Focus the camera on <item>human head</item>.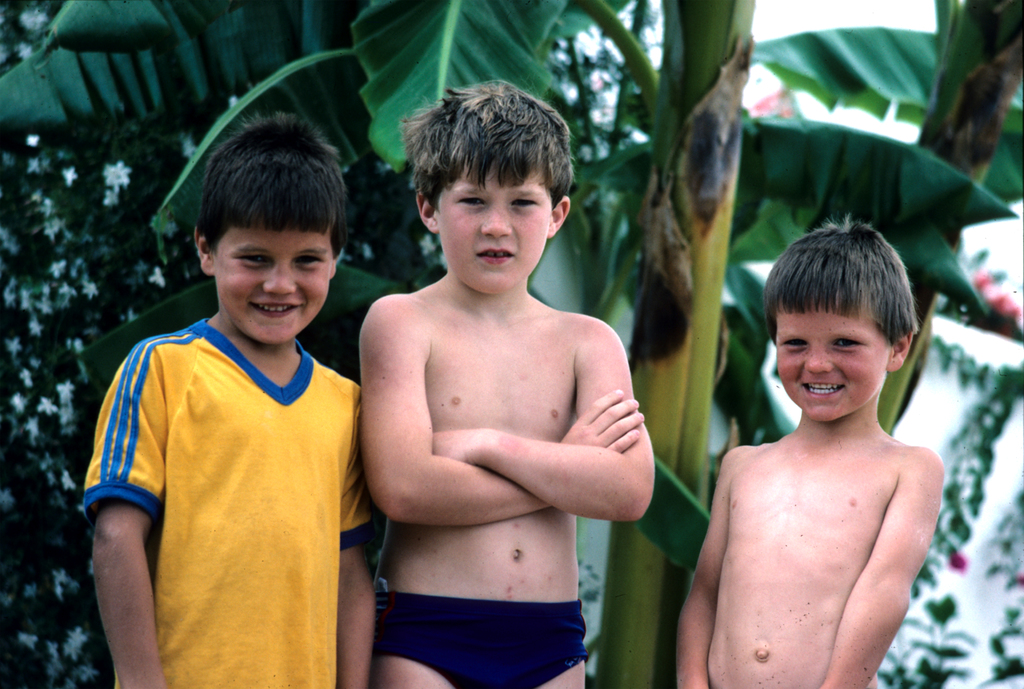
Focus region: 408,81,578,295.
